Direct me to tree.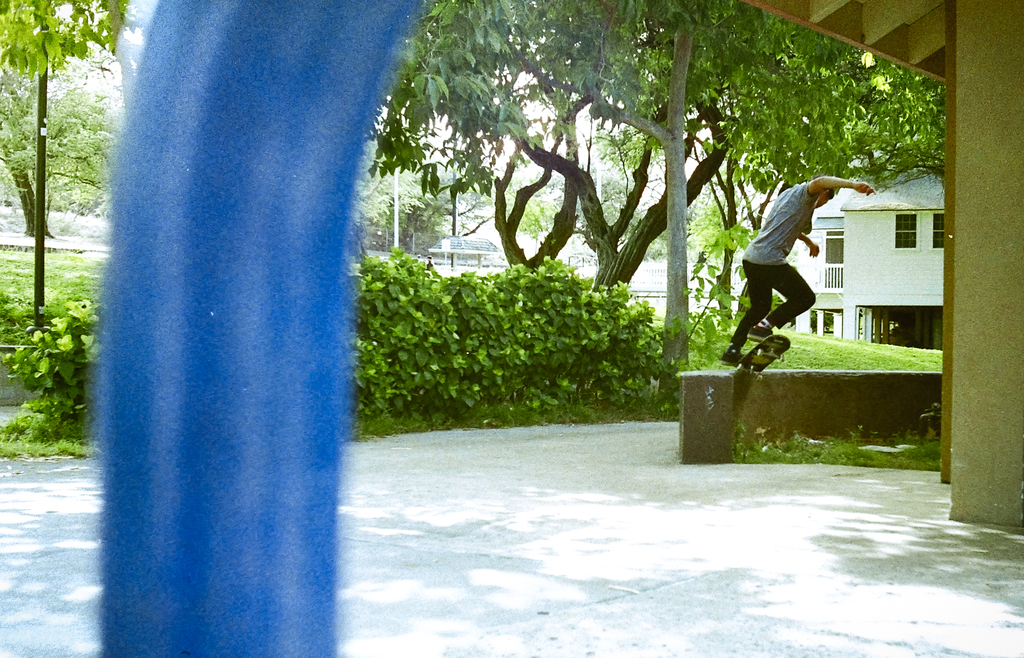
Direction: (355,135,484,254).
